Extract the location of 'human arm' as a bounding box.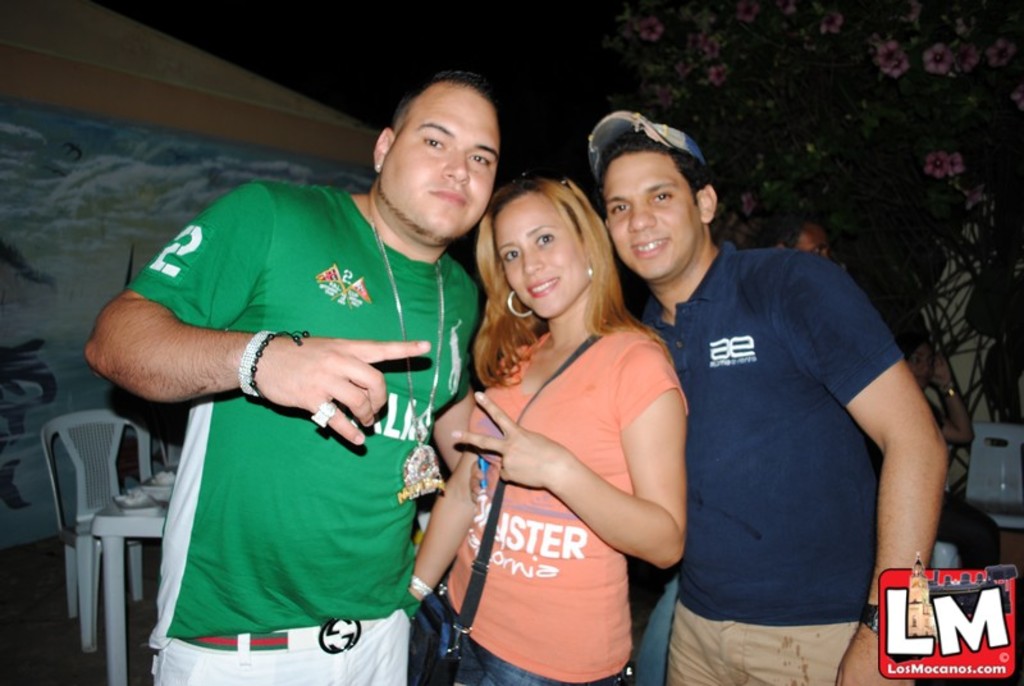
crop(428, 273, 488, 470).
